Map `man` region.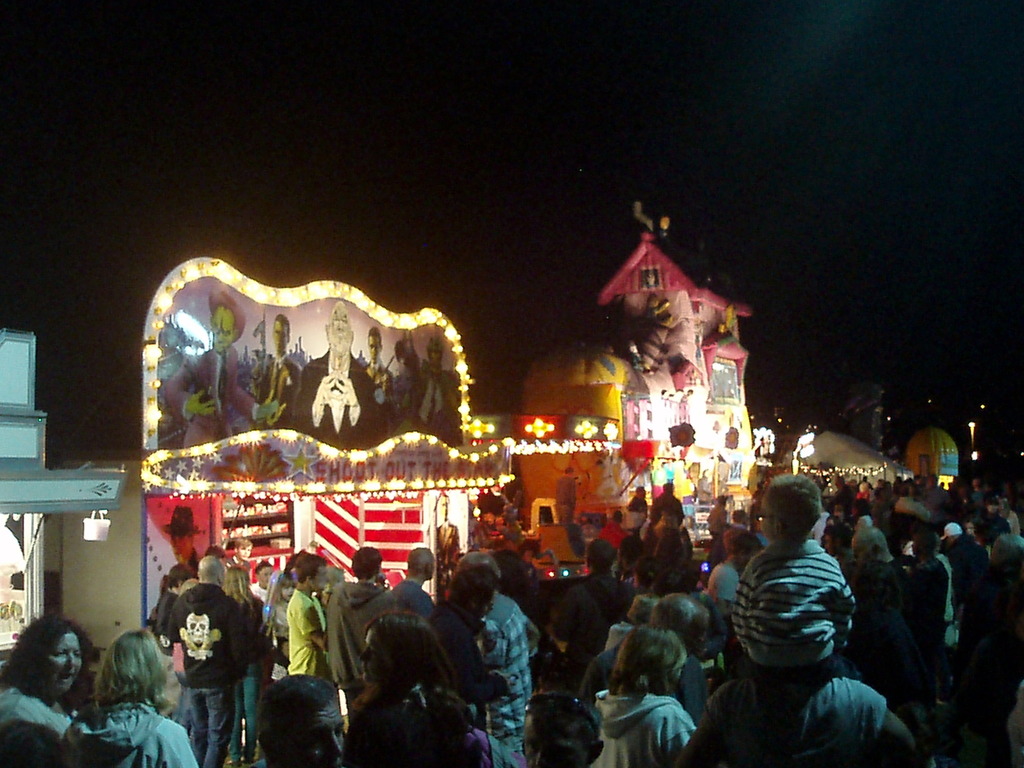
Mapped to select_region(290, 556, 340, 724).
